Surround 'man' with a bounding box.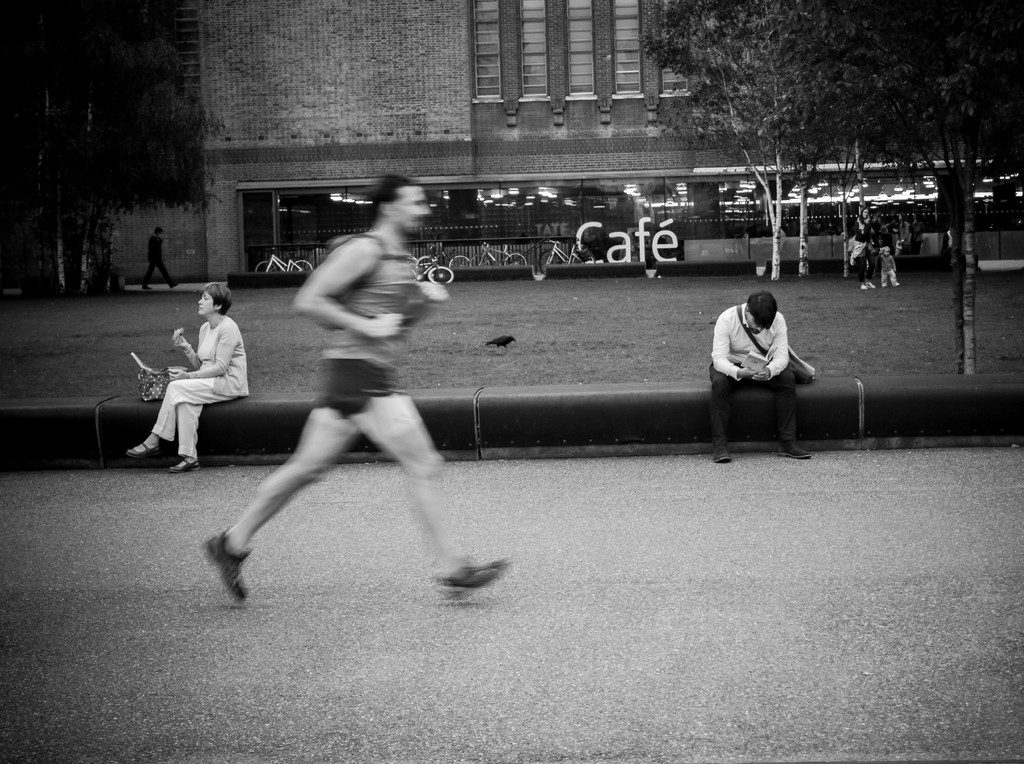
rect(205, 174, 516, 596).
